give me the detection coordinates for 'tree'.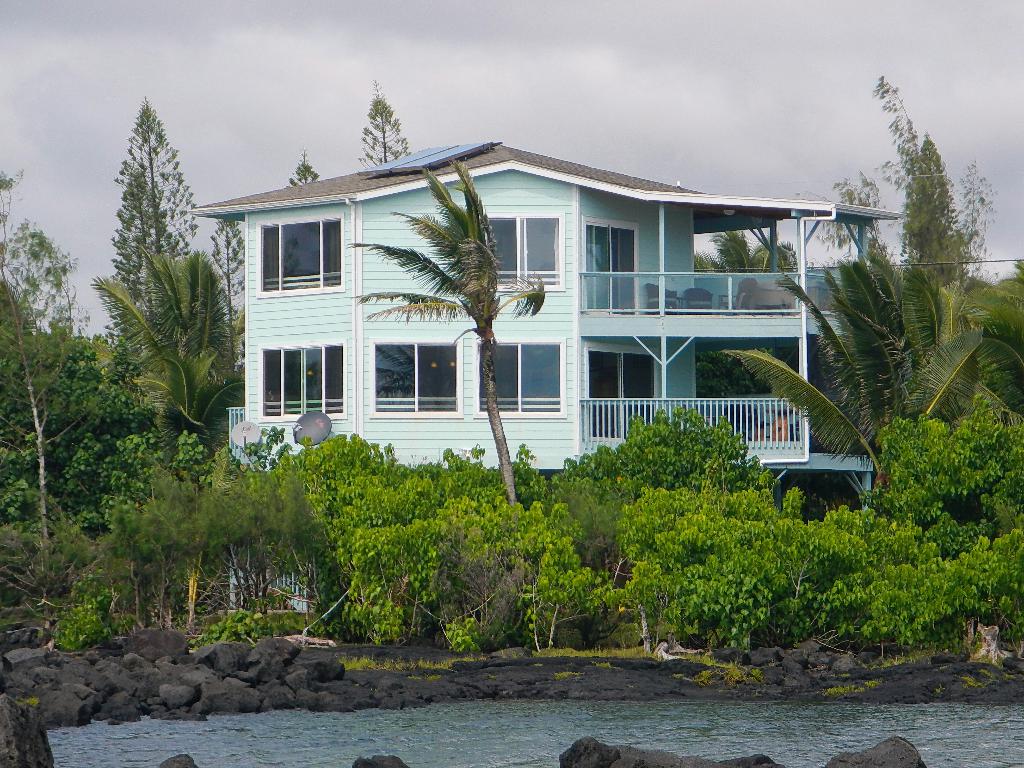
(0, 166, 104, 363).
